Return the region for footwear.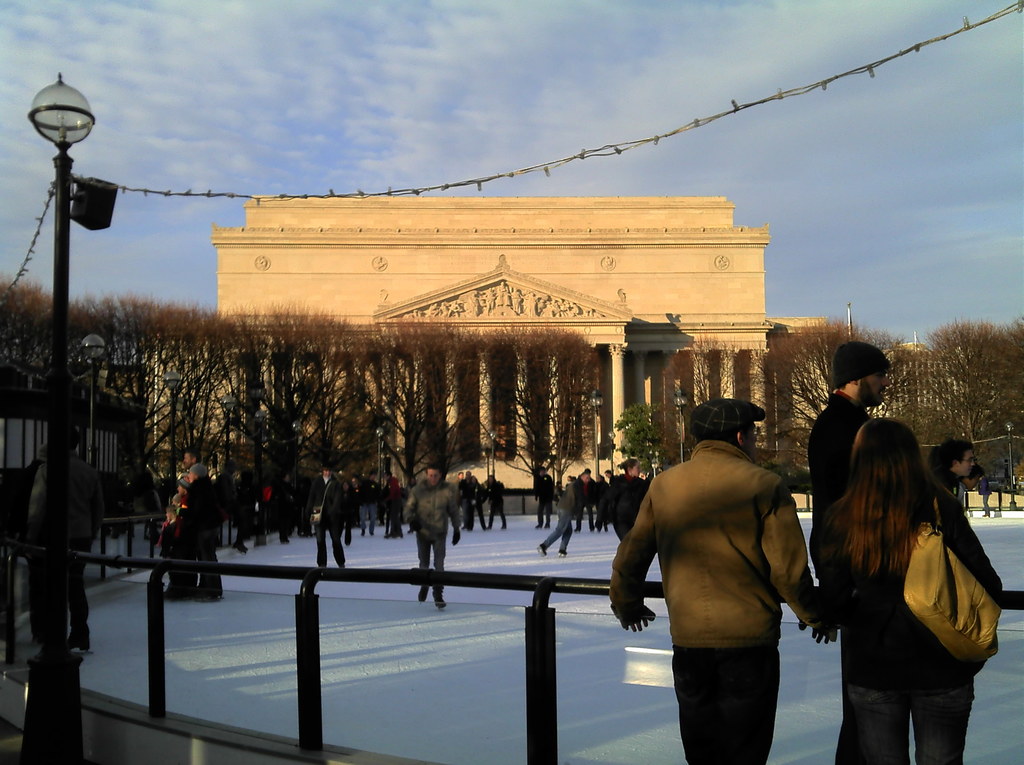
(214, 589, 223, 602).
